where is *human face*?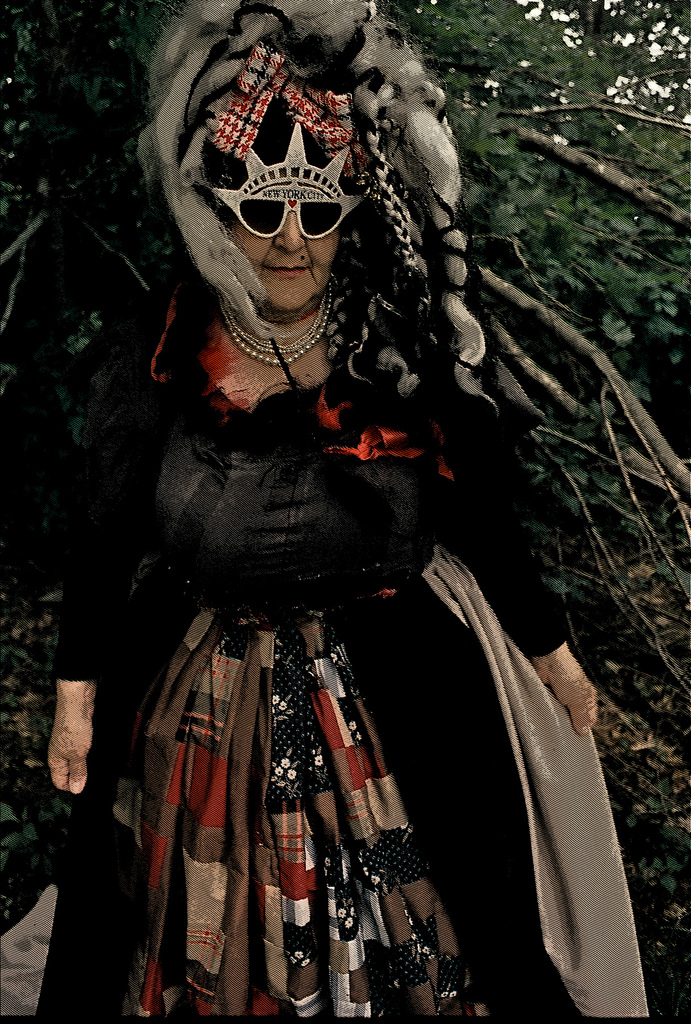
box=[230, 164, 342, 311].
